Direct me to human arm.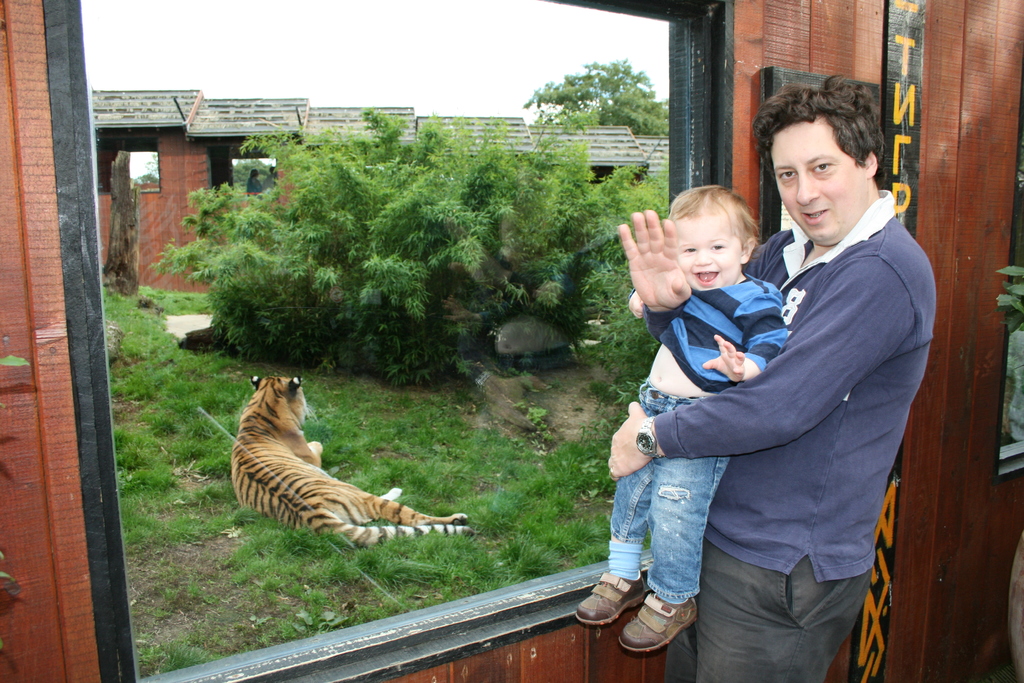
Direction: locate(618, 210, 725, 352).
